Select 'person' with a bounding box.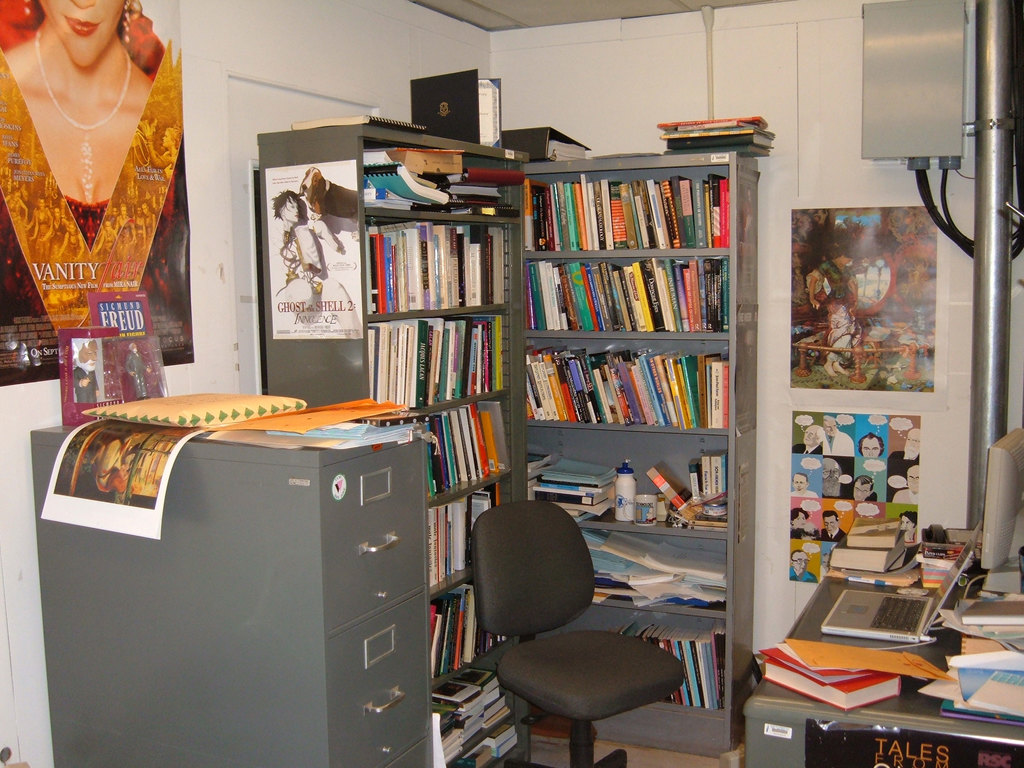
{"x1": 893, "y1": 465, "x2": 922, "y2": 504}.
